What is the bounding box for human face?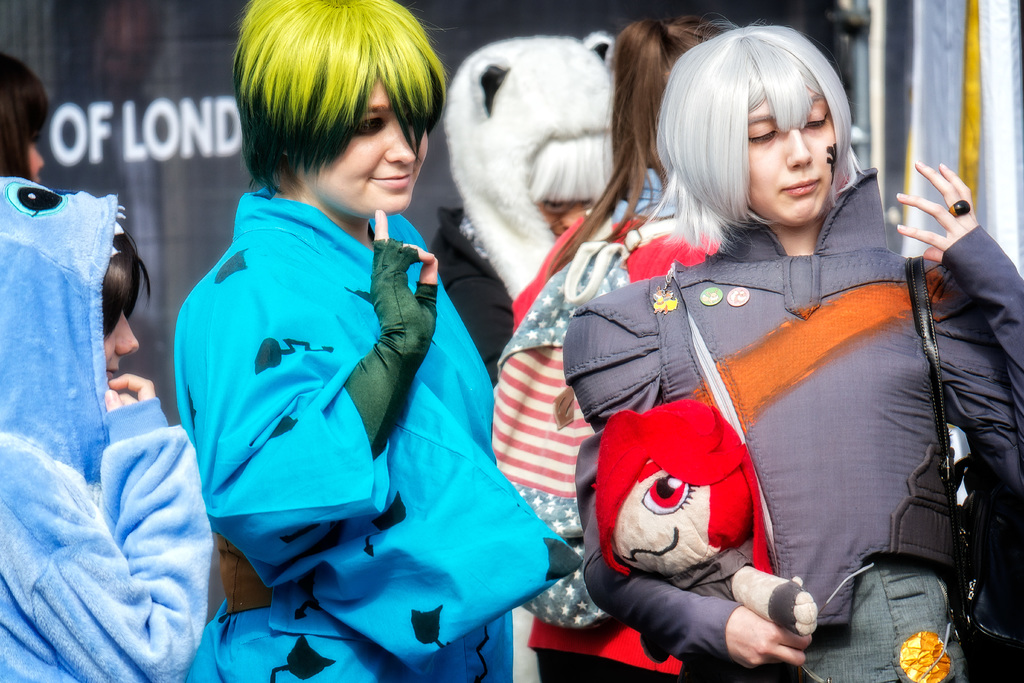
crop(307, 80, 428, 220).
